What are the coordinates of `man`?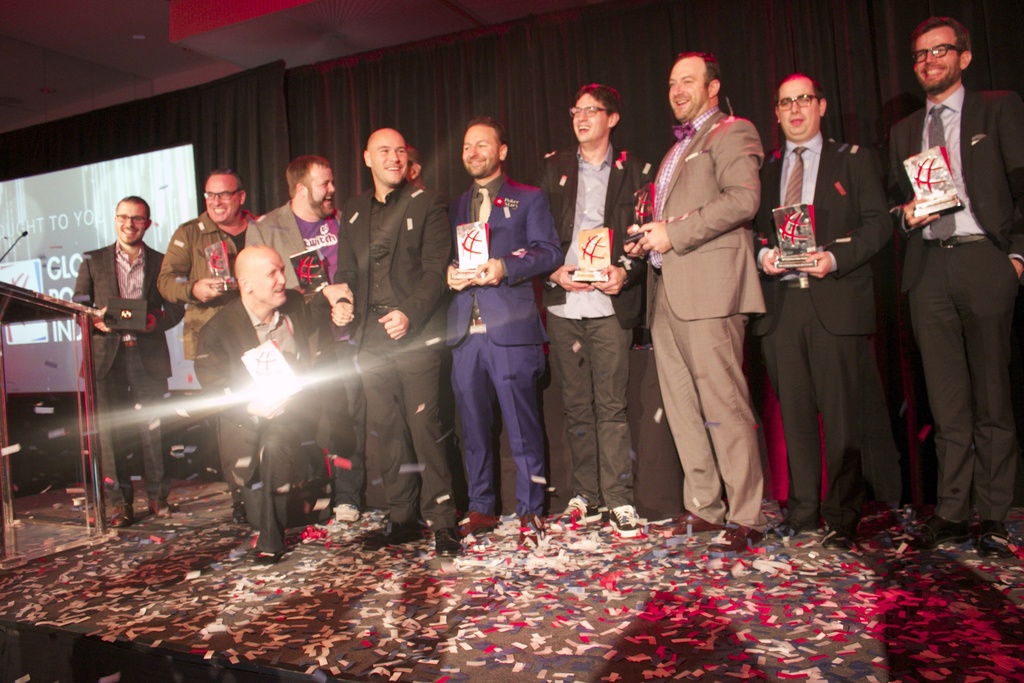
[76,197,187,528].
